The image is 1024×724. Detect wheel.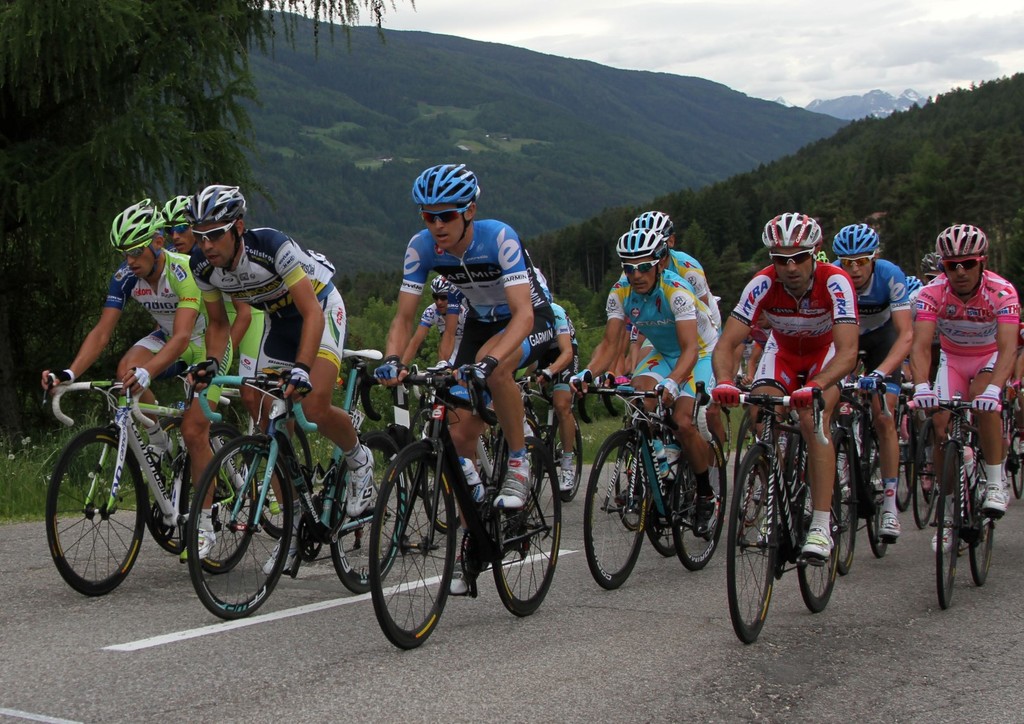
Detection: bbox=[472, 432, 572, 623].
